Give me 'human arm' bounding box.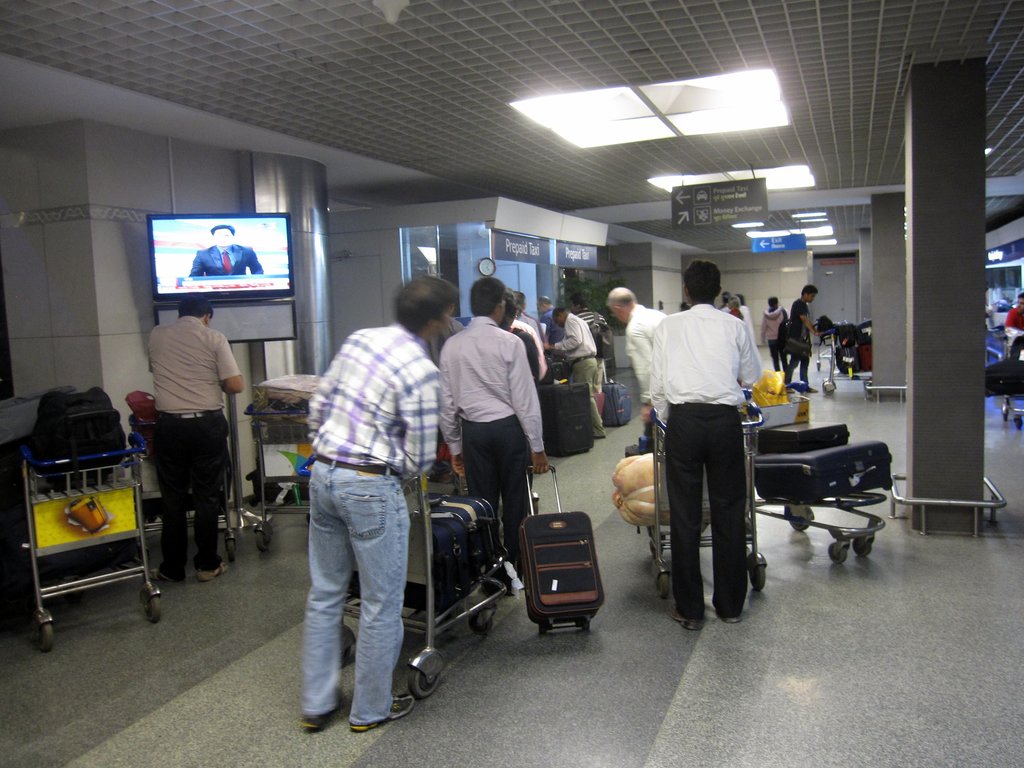
(left=636, top=316, right=675, bottom=427).
